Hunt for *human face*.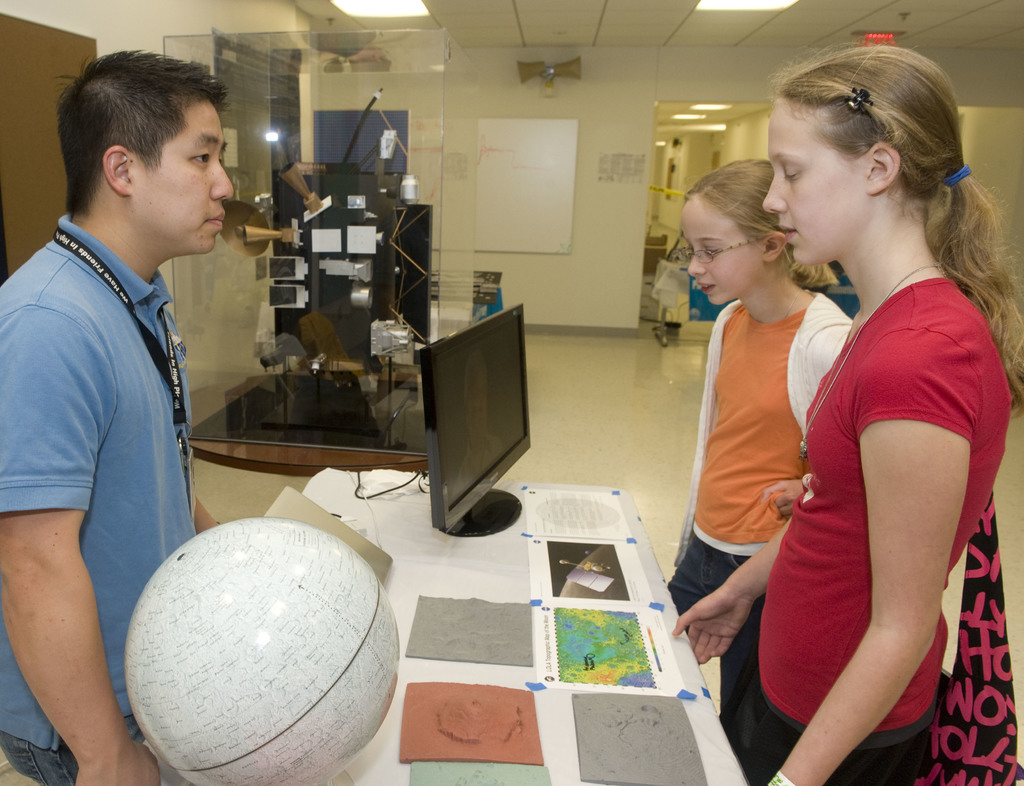
Hunted down at 758,95,857,265.
